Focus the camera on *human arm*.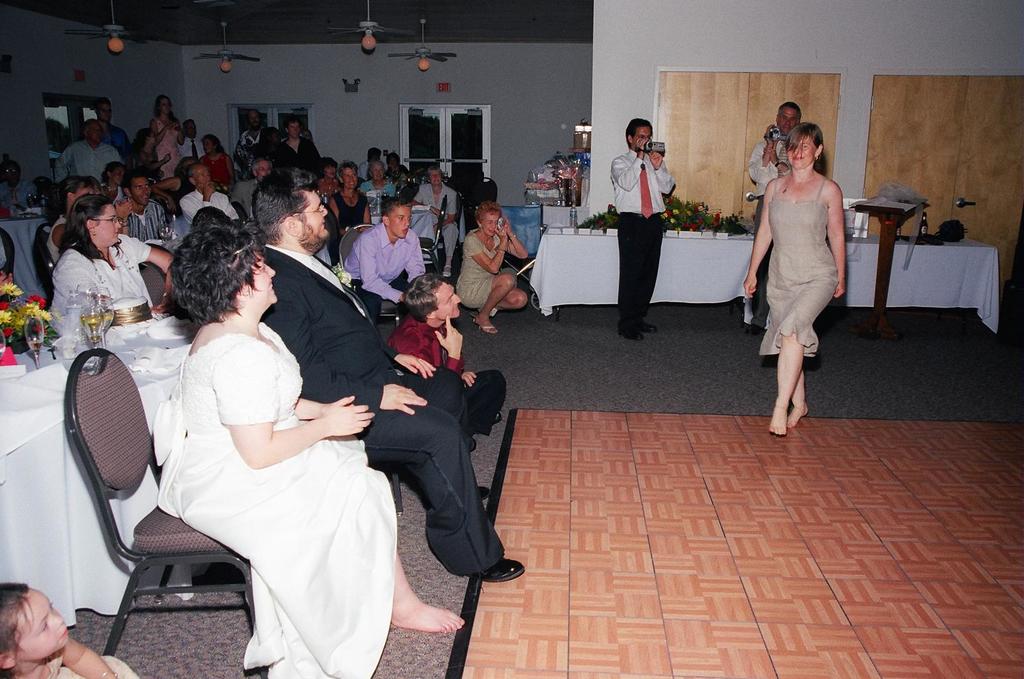
Focus region: bbox(651, 146, 678, 196).
